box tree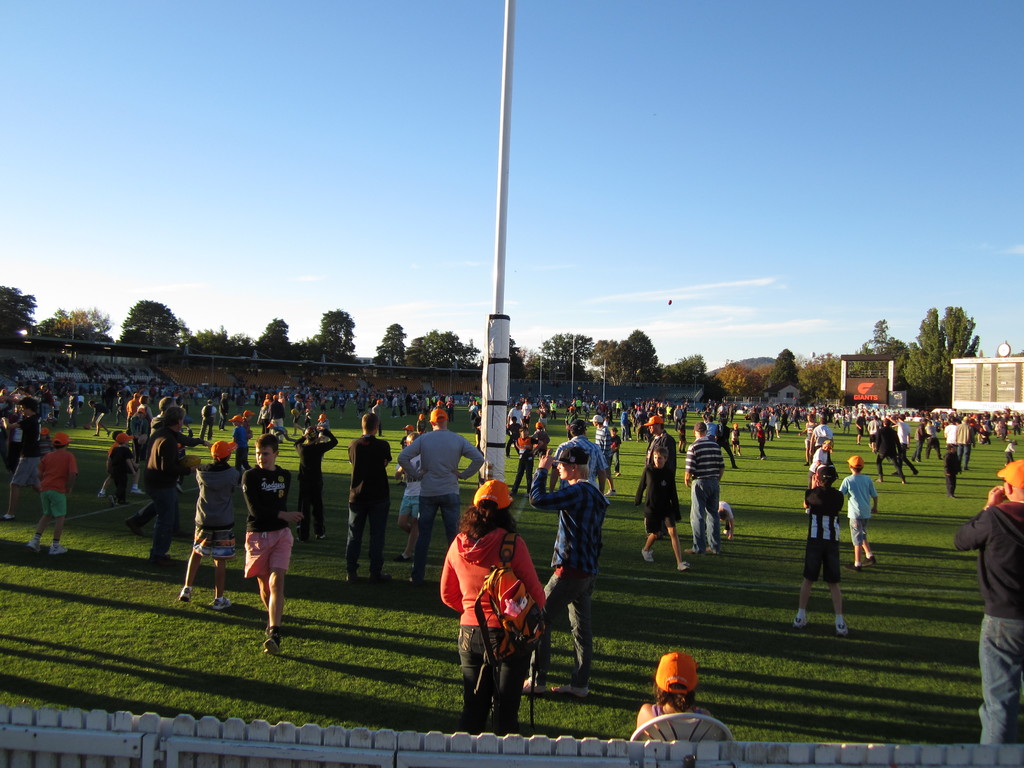
(left=891, top=312, right=994, bottom=399)
